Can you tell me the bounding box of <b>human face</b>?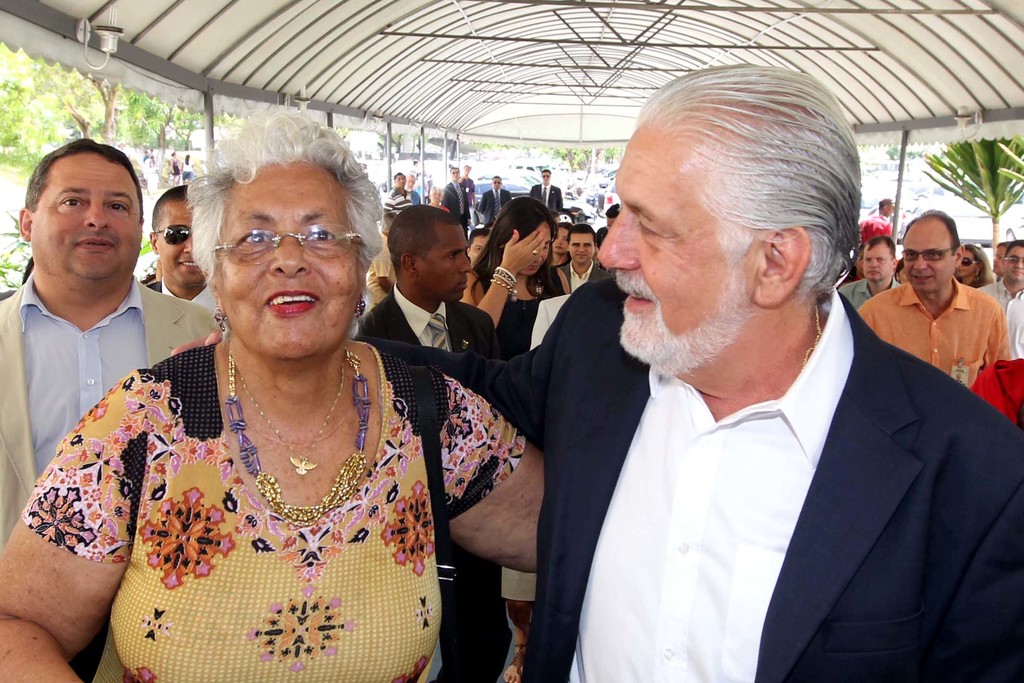
[960,248,977,278].
